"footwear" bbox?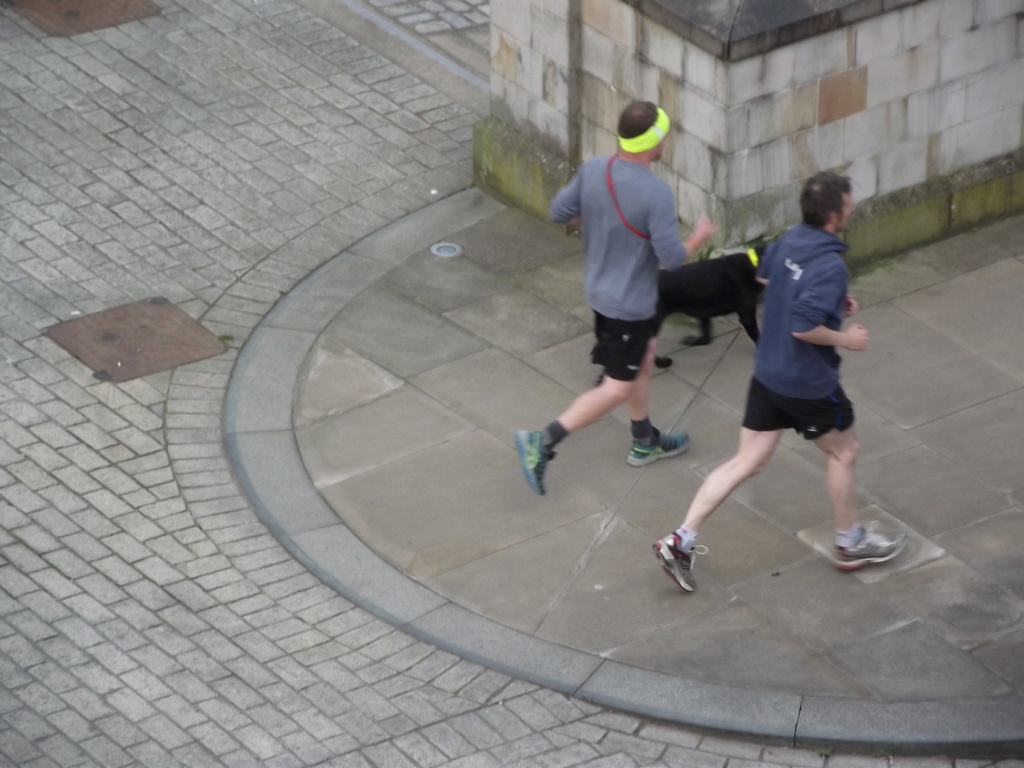
box(514, 428, 557, 499)
